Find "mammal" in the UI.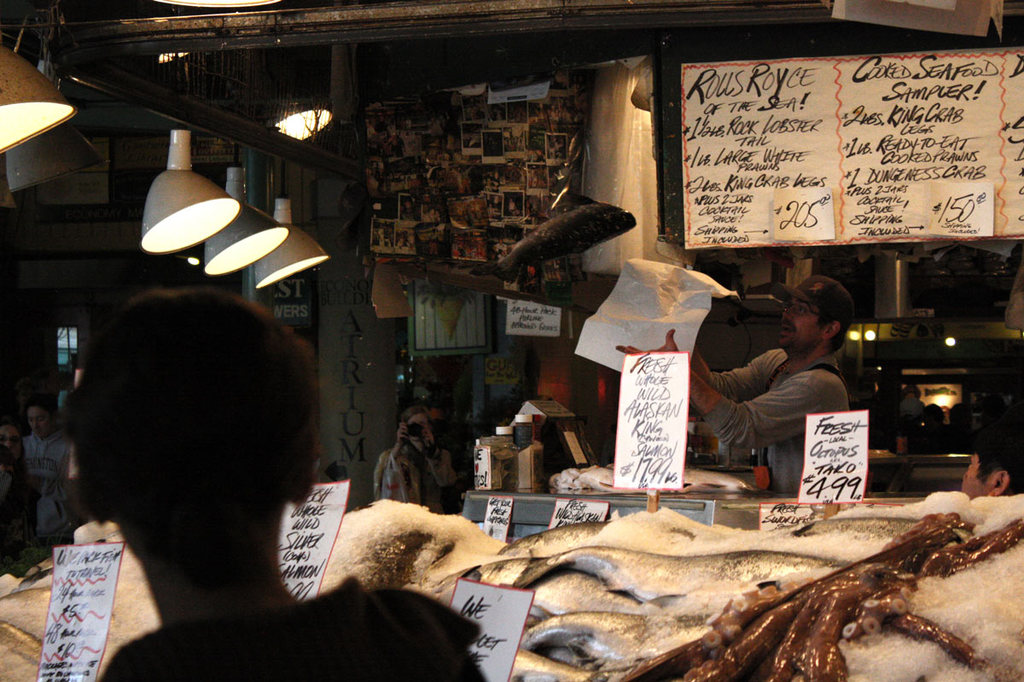
UI element at locate(703, 281, 874, 486).
